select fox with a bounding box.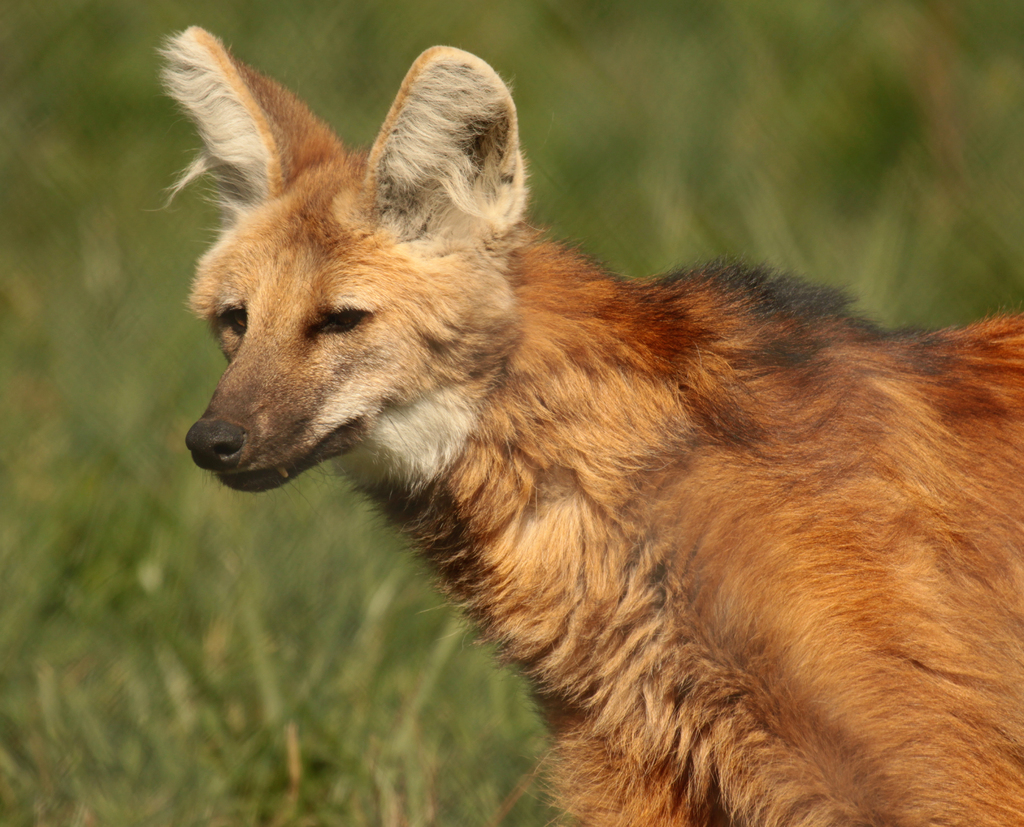
rect(141, 20, 1023, 826).
